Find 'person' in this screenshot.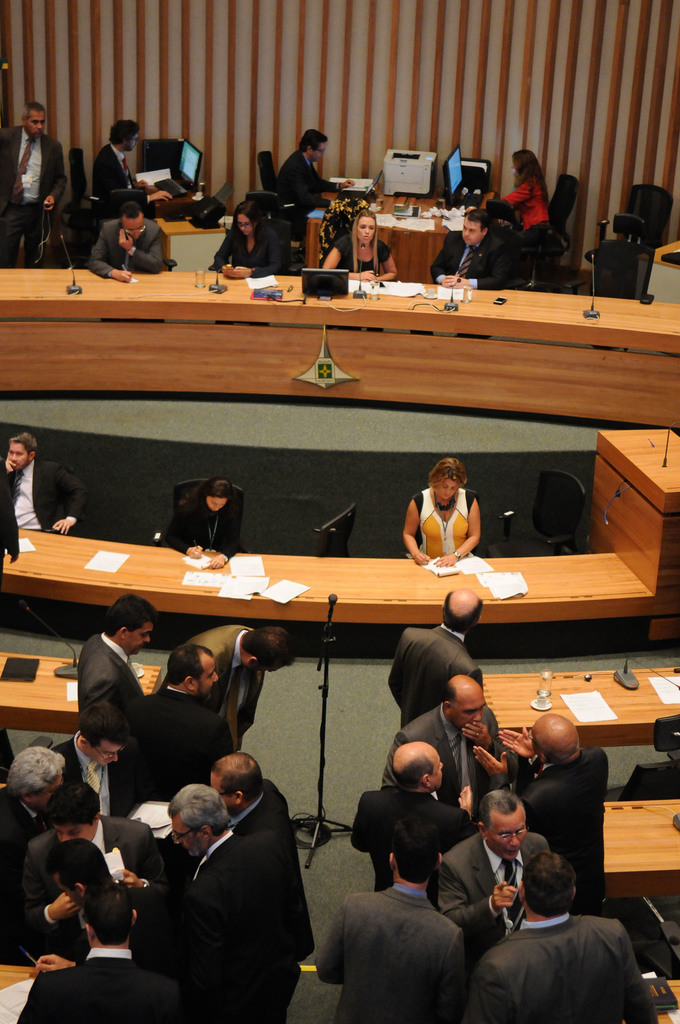
The bounding box for 'person' is <region>278, 130, 355, 240</region>.
